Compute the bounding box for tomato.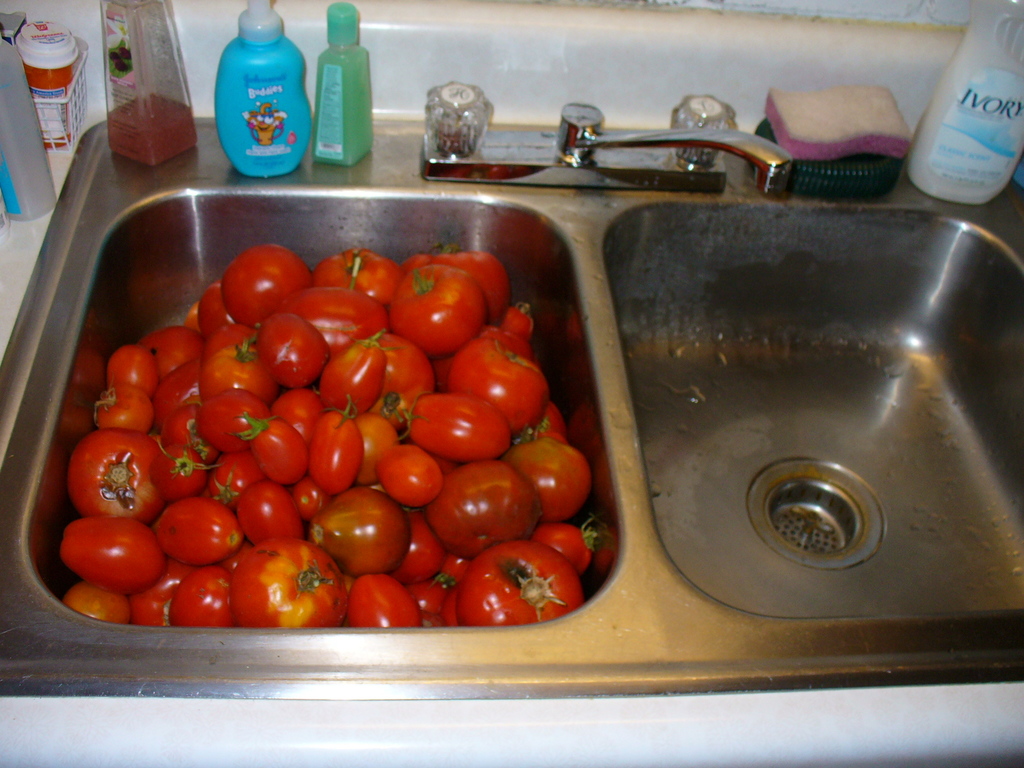
bbox=[63, 506, 148, 595].
